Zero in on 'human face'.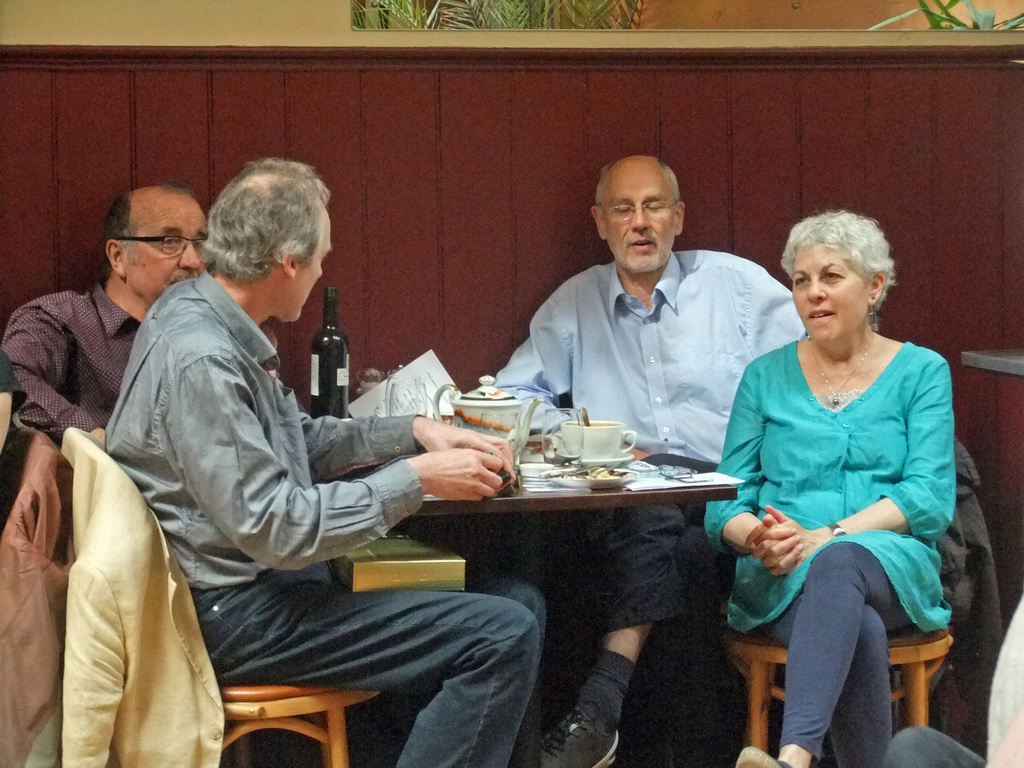
Zeroed in: <region>794, 244, 868, 343</region>.
